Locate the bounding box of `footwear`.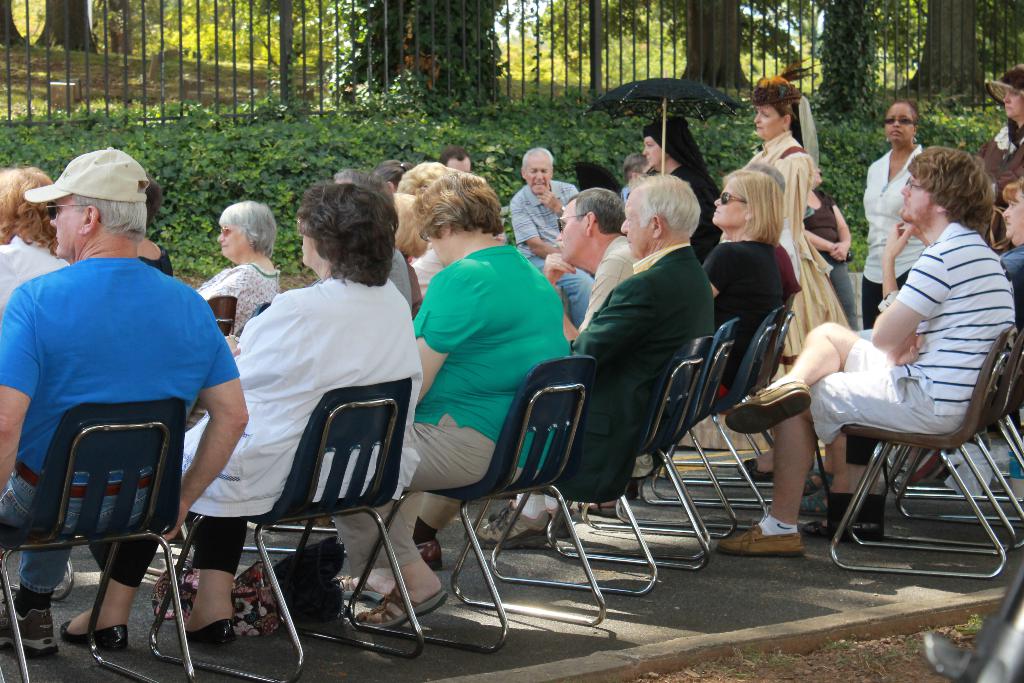
Bounding box: bbox=[726, 381, 810, 438].
